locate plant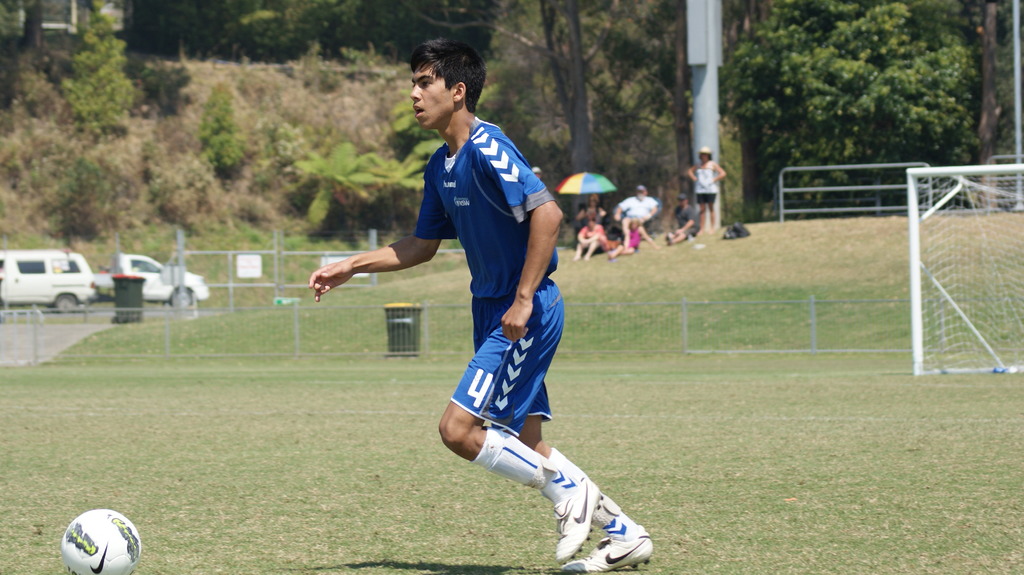
BBox(379, 134, 417, 194)
